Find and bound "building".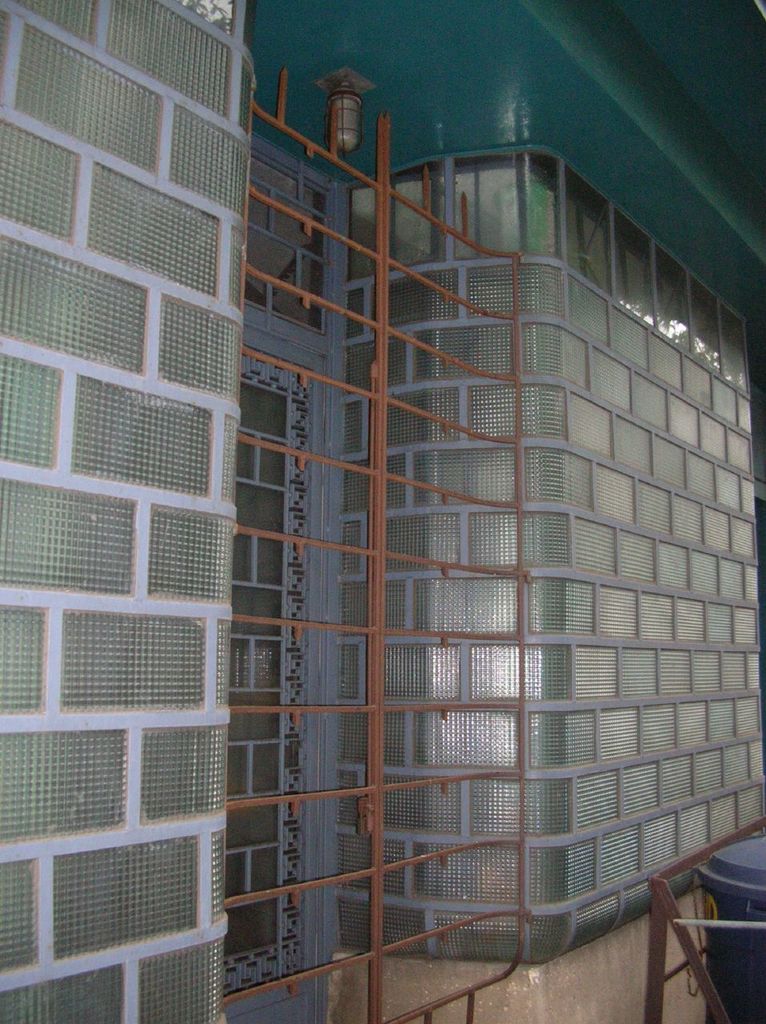
Bound: 0/0/765/1023.
